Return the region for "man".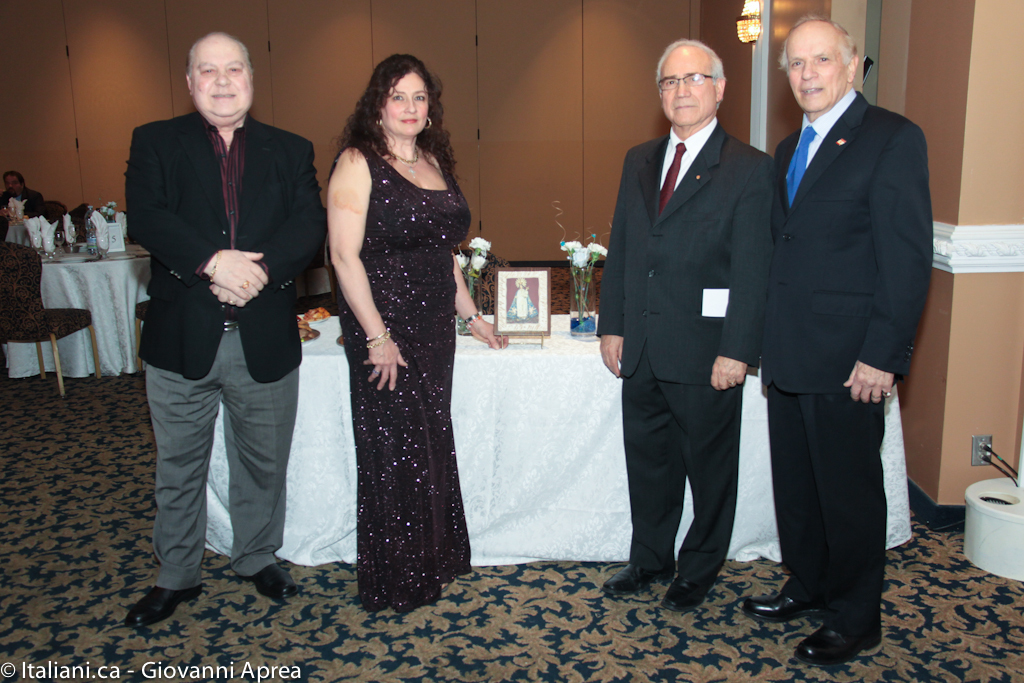
x1=745, y1=0, x2=927, y2=677.
